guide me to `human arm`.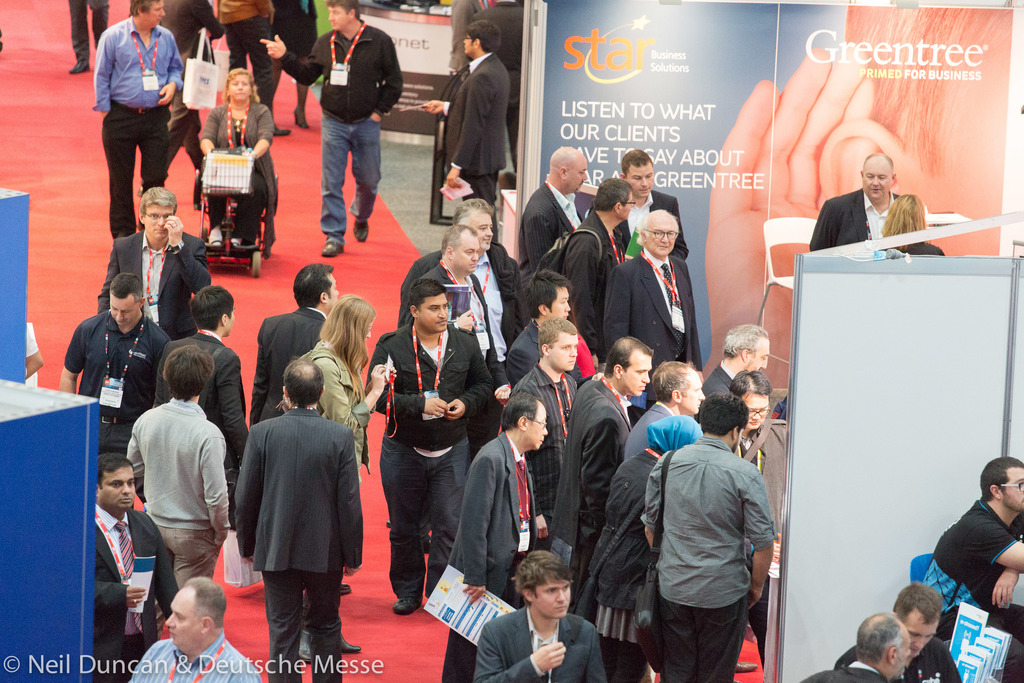
Guidance: 200/416/241/549.
